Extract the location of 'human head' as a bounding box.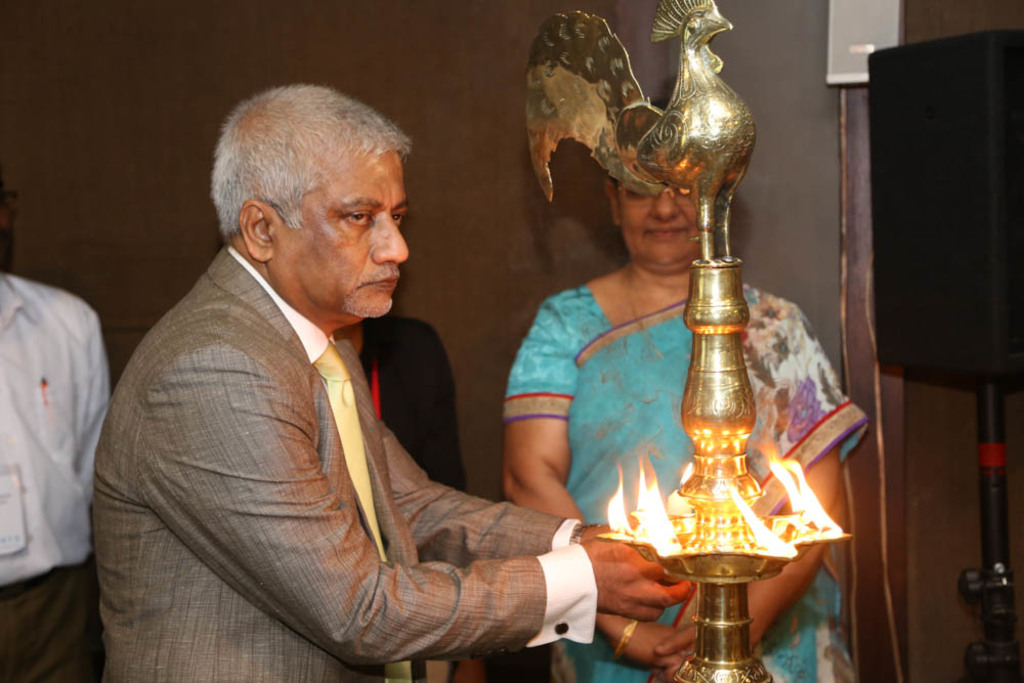
bbox=[606, 98, 705, 275].
